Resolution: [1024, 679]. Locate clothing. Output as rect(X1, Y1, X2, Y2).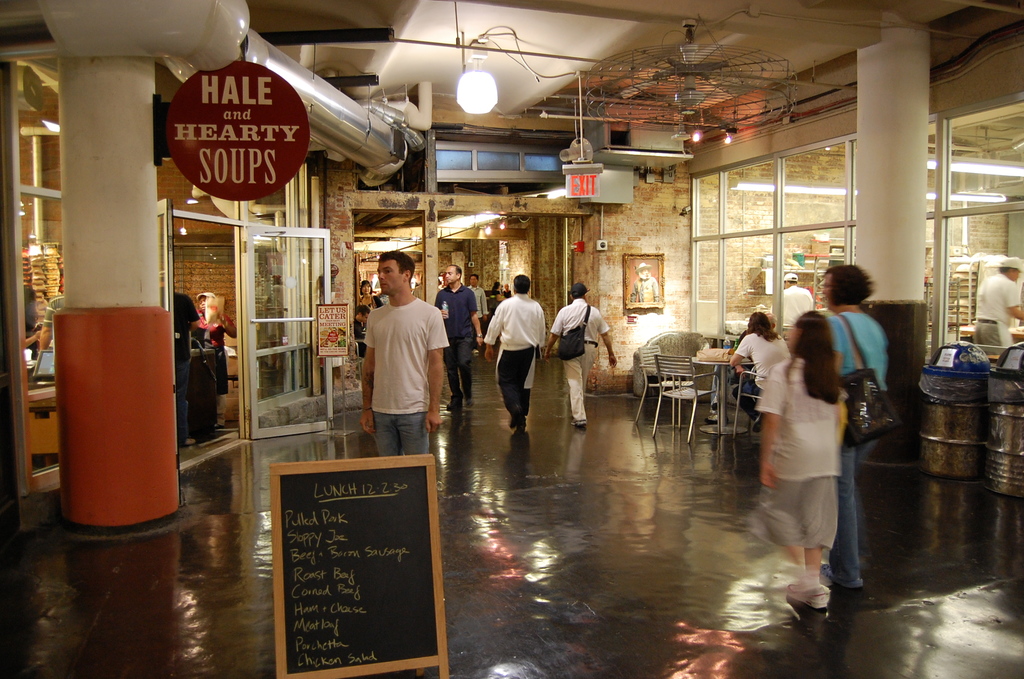
rect(772, 284, 812, 324).
